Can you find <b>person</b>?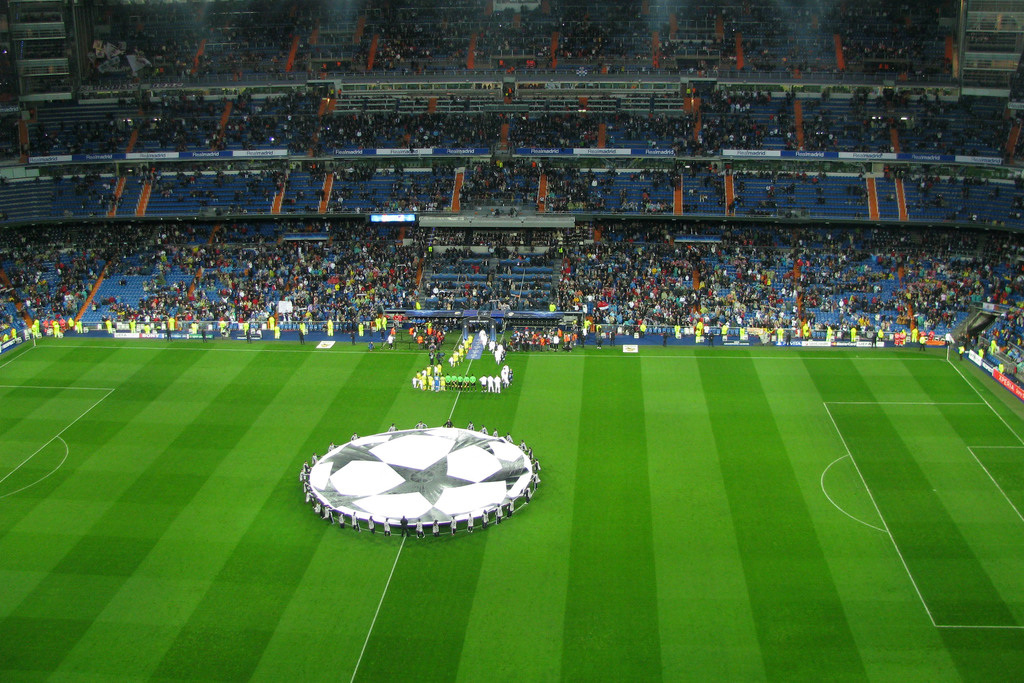
Yes, bounding box: box(414, 420, 425, 429).
